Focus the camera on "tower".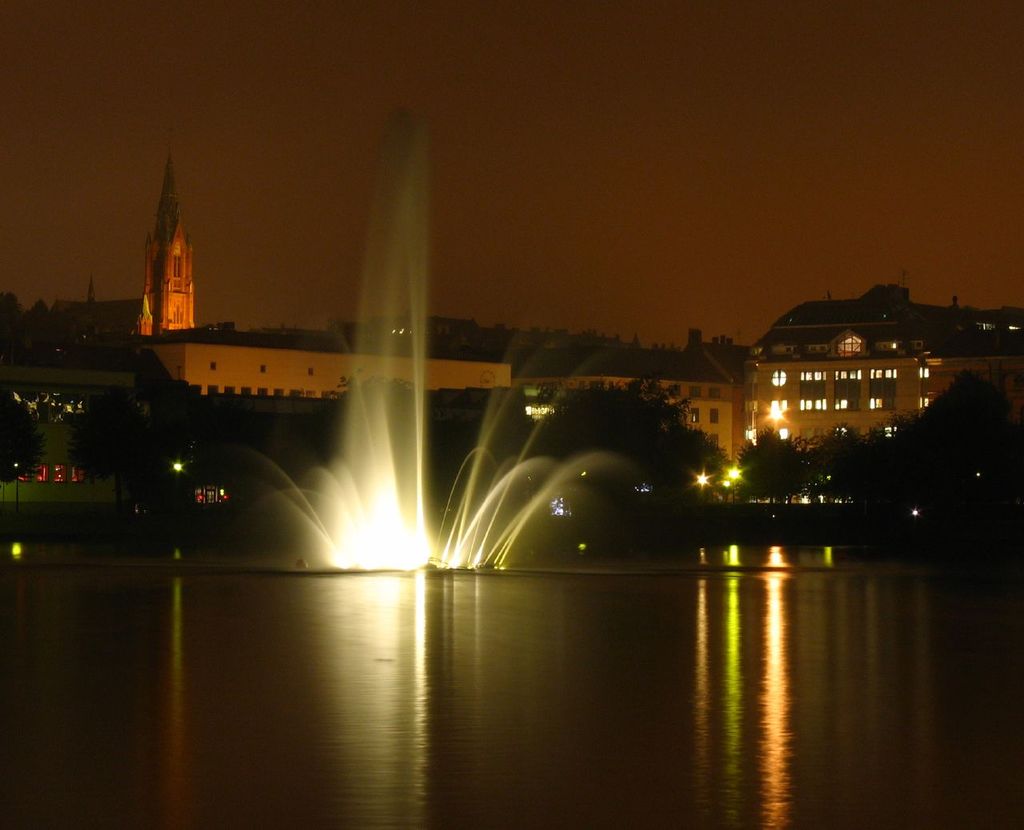
Focus region: <region>121, 110, 214, 393</region>.
